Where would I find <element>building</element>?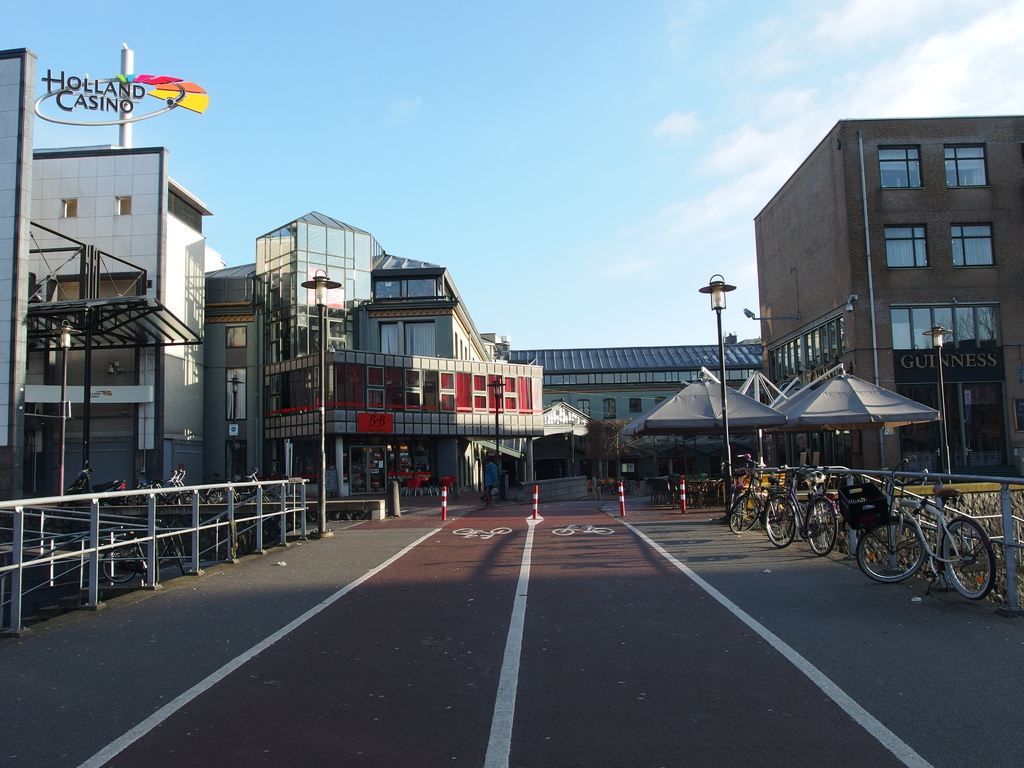
At [left=29, top=38, right=545, bottom=533].
